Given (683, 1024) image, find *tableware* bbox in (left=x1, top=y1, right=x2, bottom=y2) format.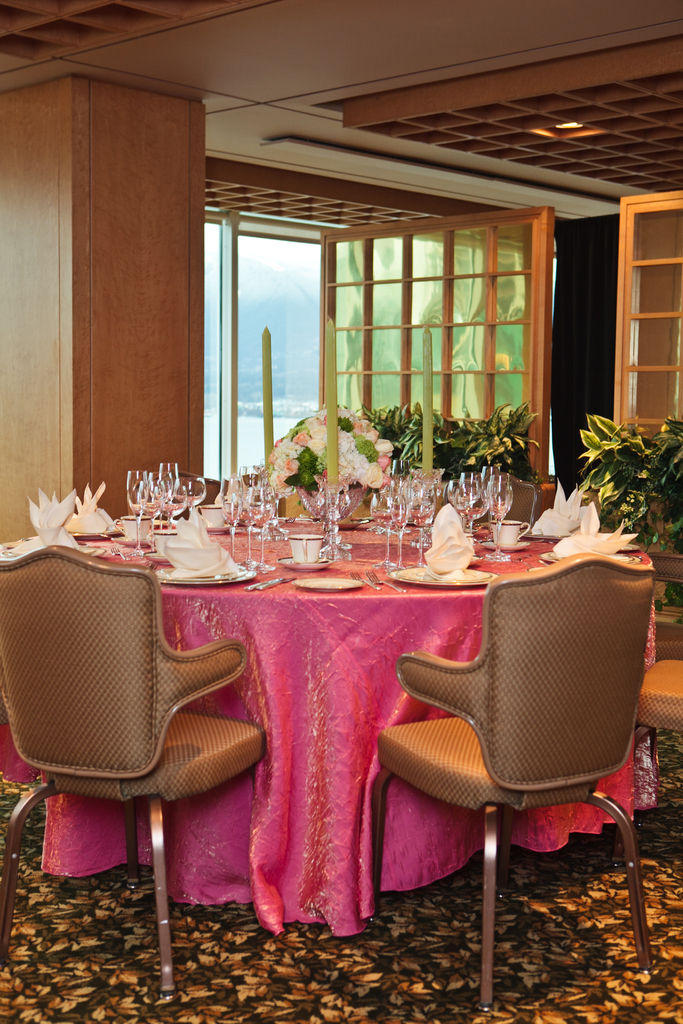
(left=257, top=480, right=272, bottom=567).
